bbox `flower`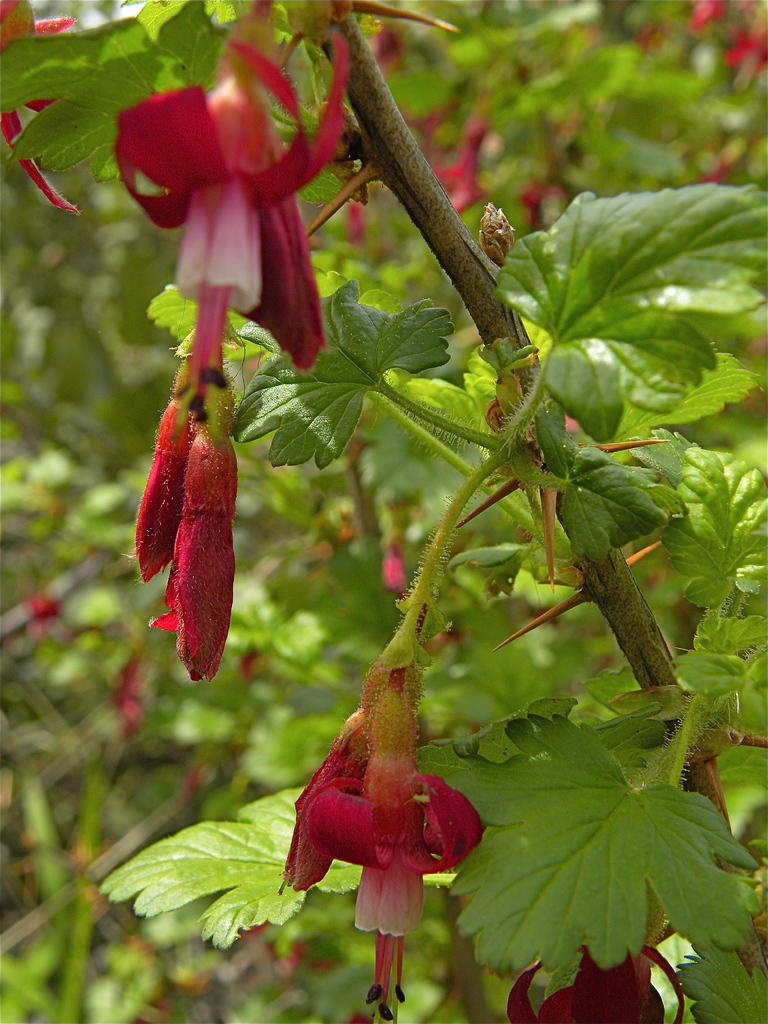
x1=689 y1=154 x2=730 y2=179
